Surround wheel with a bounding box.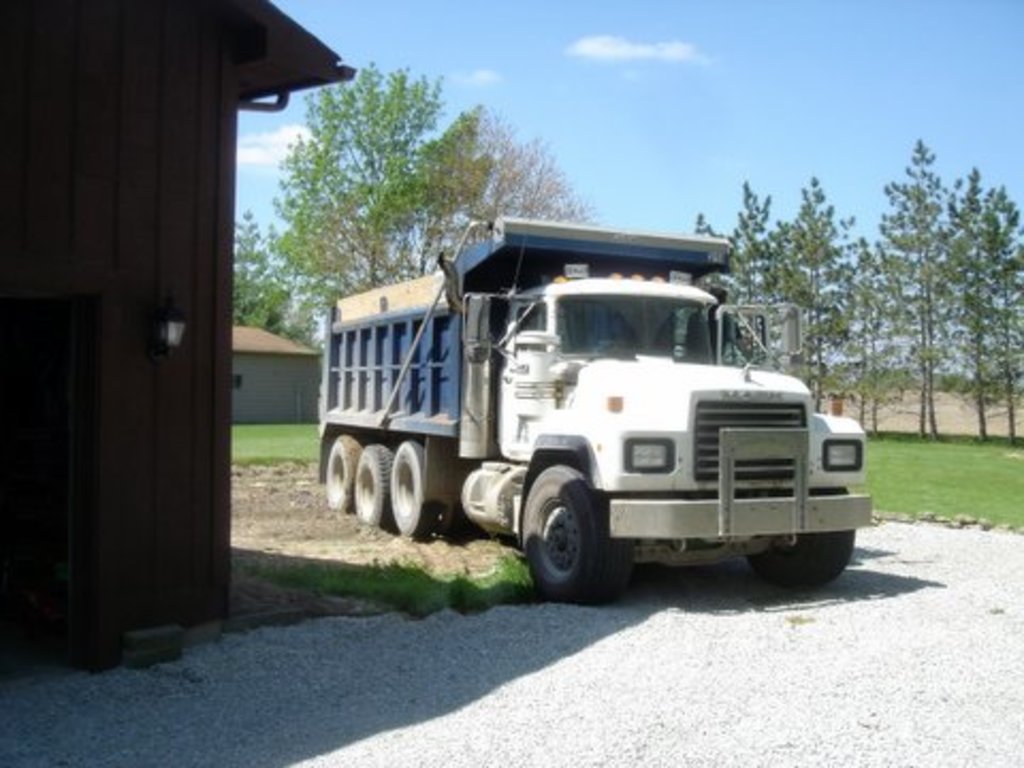
select_region(523, 469, 636, 606).
